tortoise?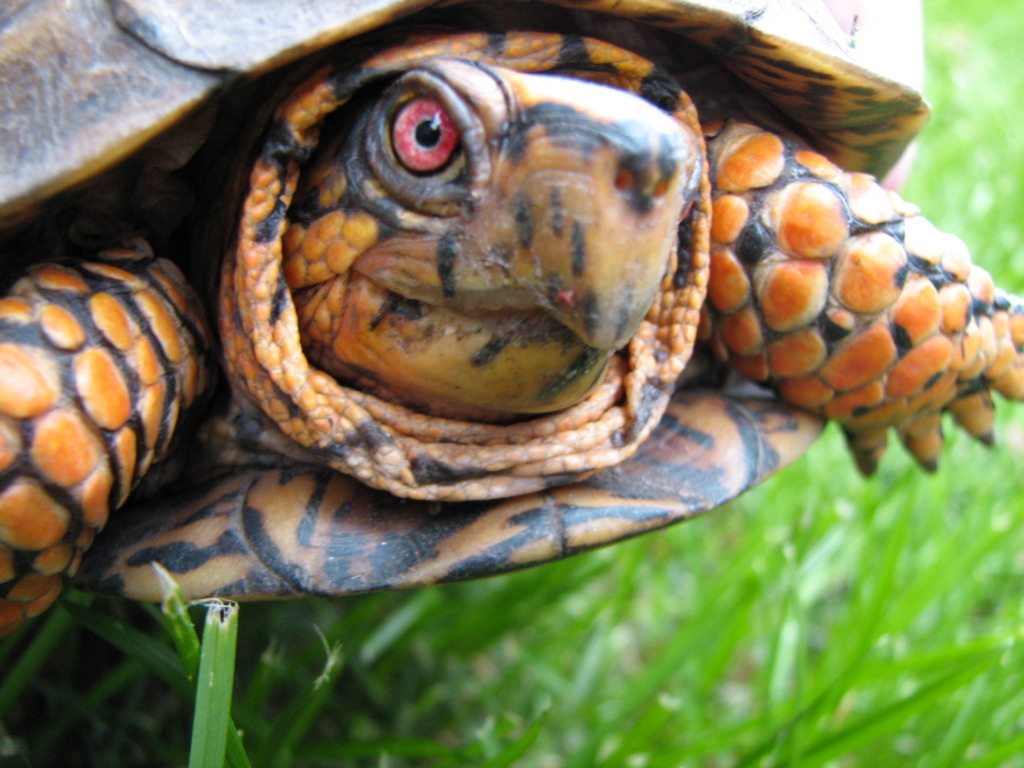
bbox=(0, 0, 1023, 634)
